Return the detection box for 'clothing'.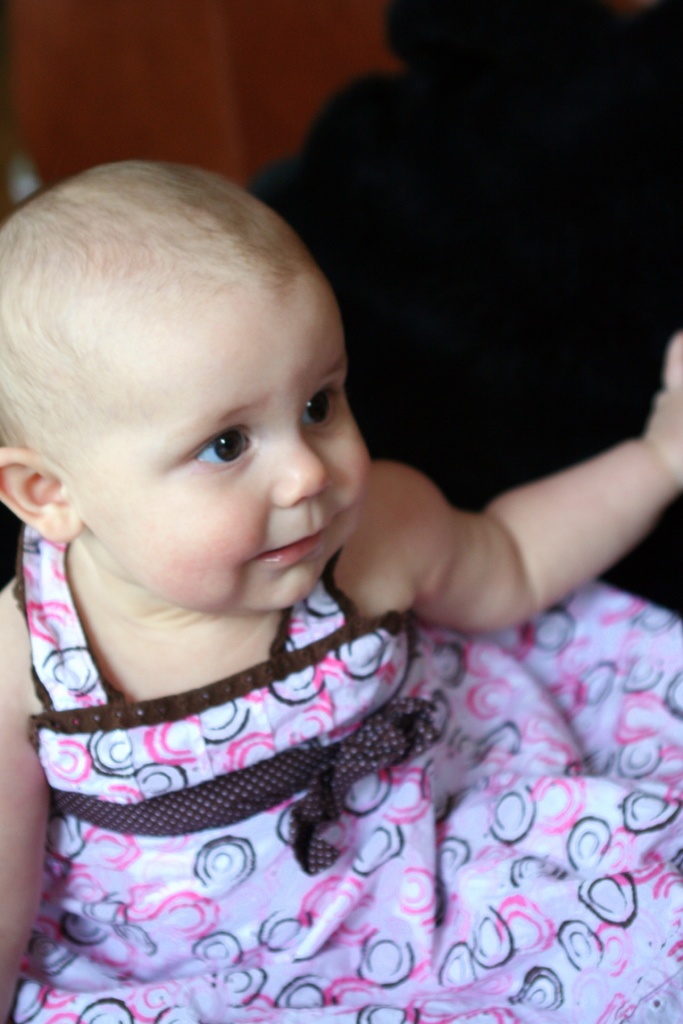
pyautogui.locateOnScreen(2, 344, 604, 998).
